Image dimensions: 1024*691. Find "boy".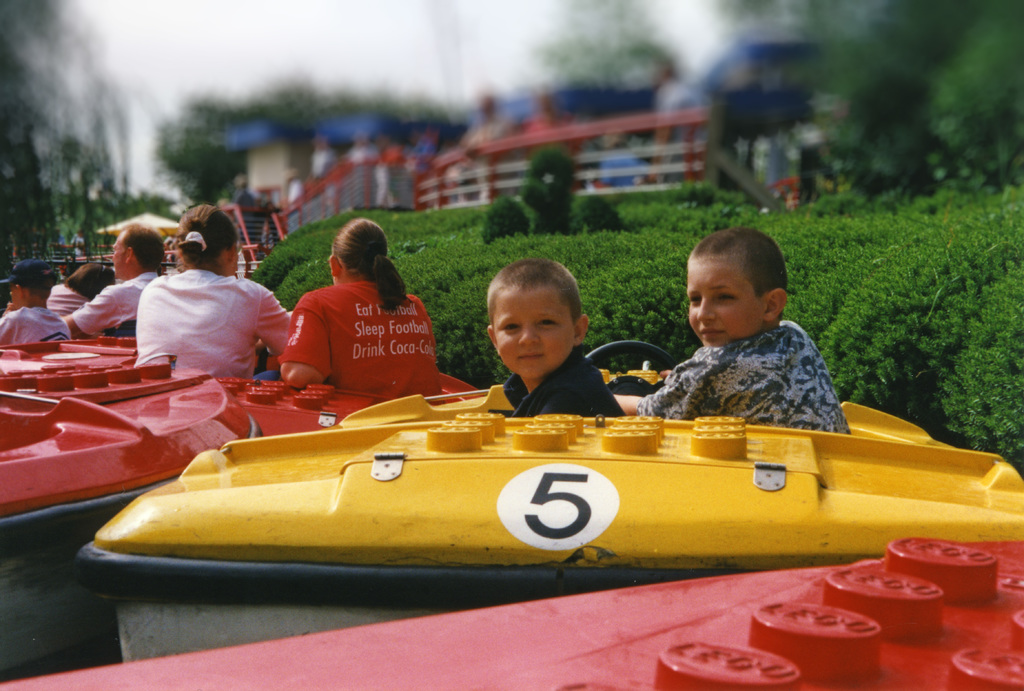
x1=621, y1=219, x2=862, y2=434.
